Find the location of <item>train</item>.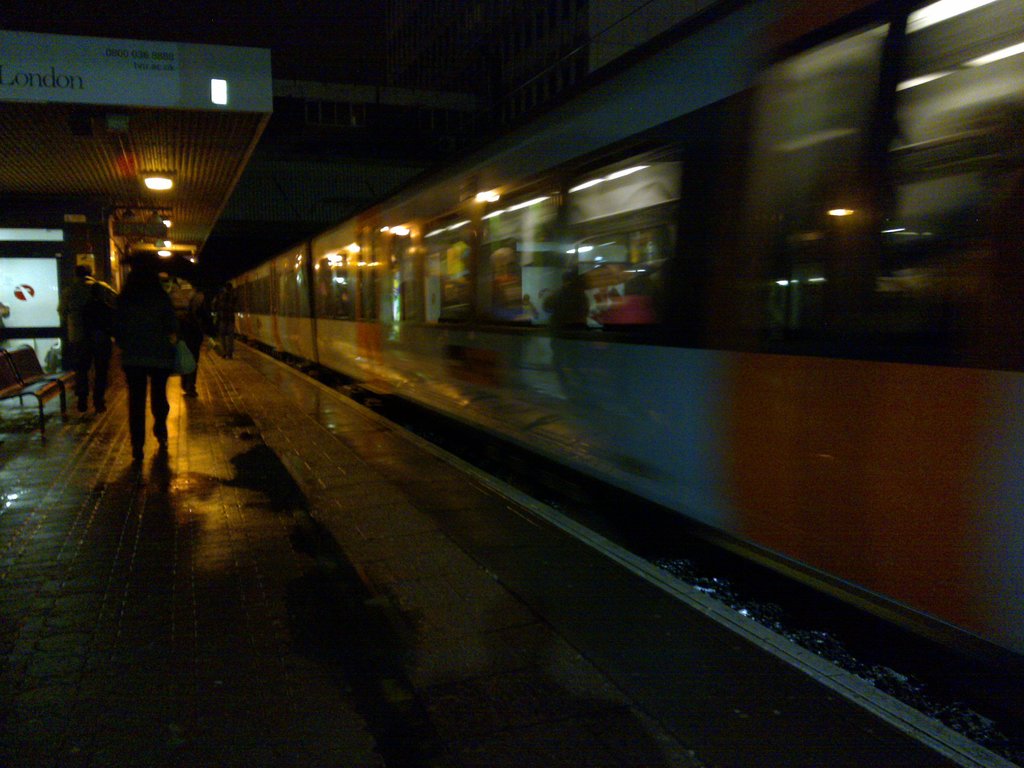
Location: box=[221, 0, 1023, 677].
